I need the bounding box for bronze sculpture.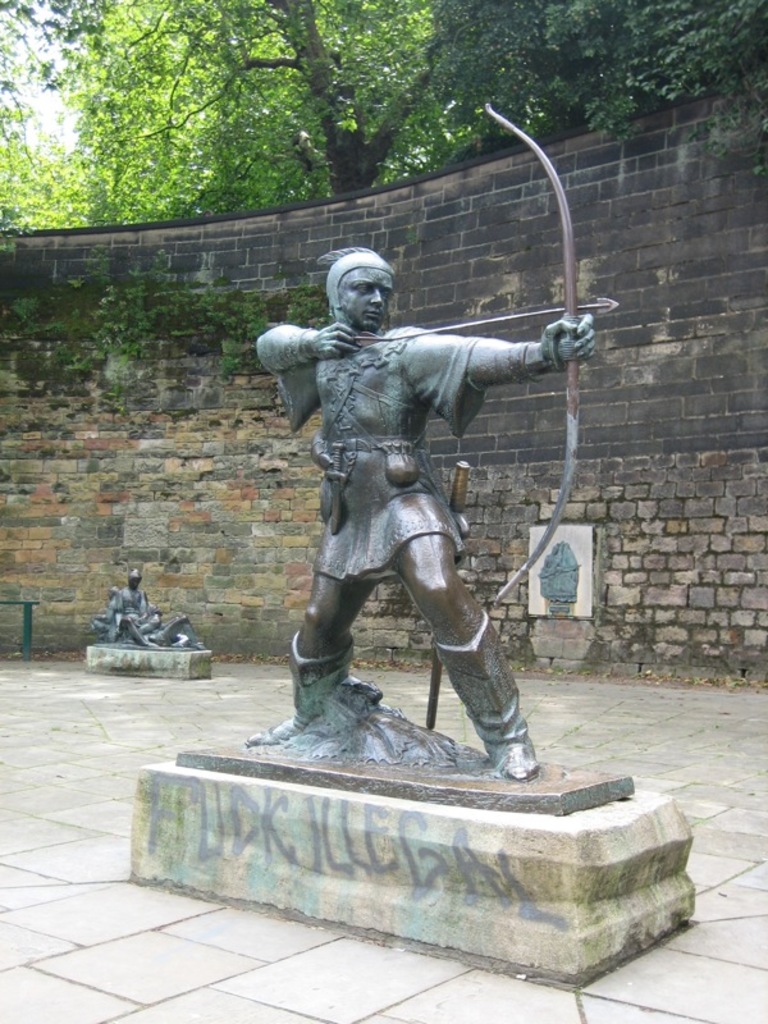
Here it is: bbox=(251, 102, 622, 778).
